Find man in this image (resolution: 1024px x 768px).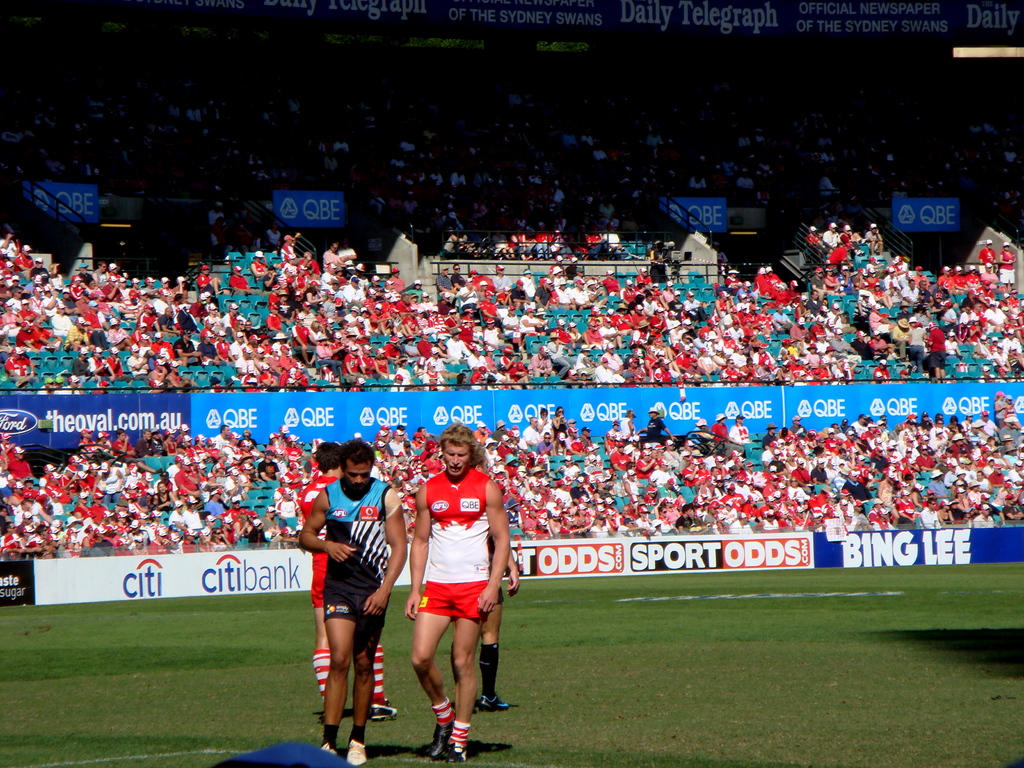
select_region(298, 440, 407, 767).
